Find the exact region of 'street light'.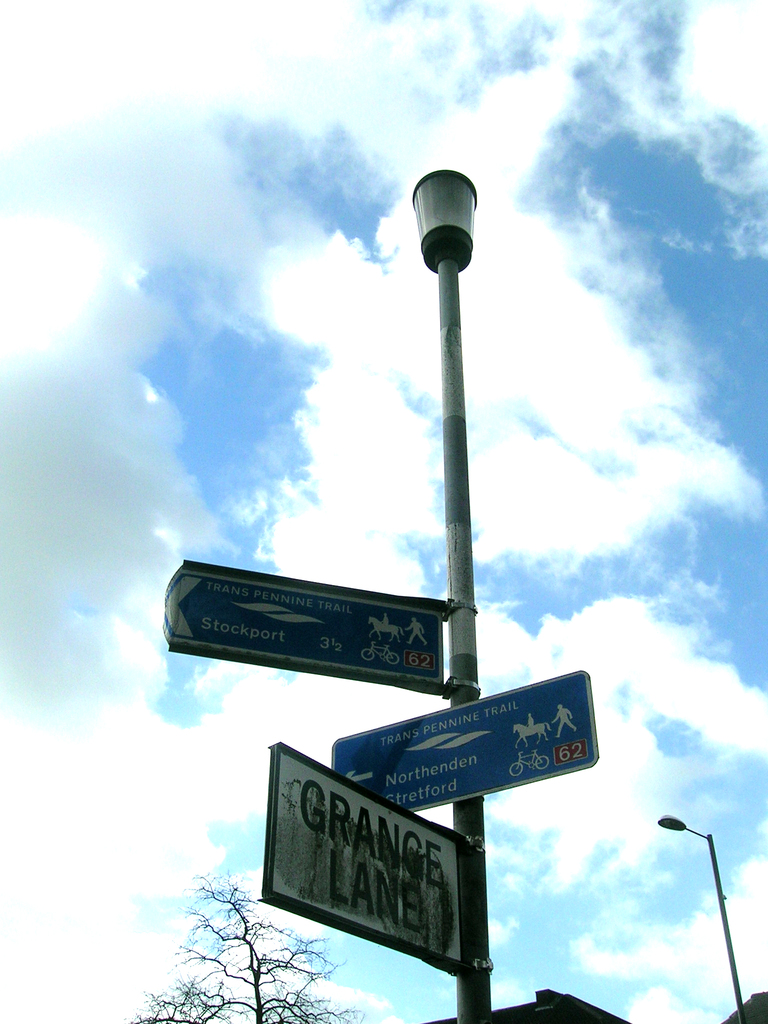
Exact region: 659, 813, 747, 1021.
